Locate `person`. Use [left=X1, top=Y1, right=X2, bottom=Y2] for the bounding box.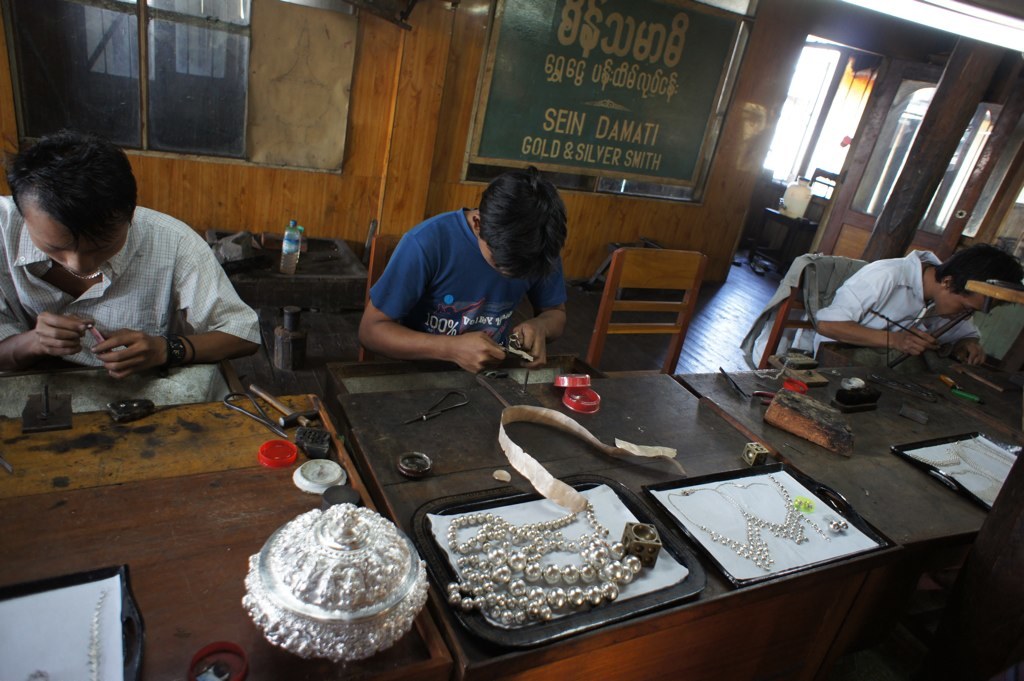
[left=812, top=244, right=1023, bottom=367].
